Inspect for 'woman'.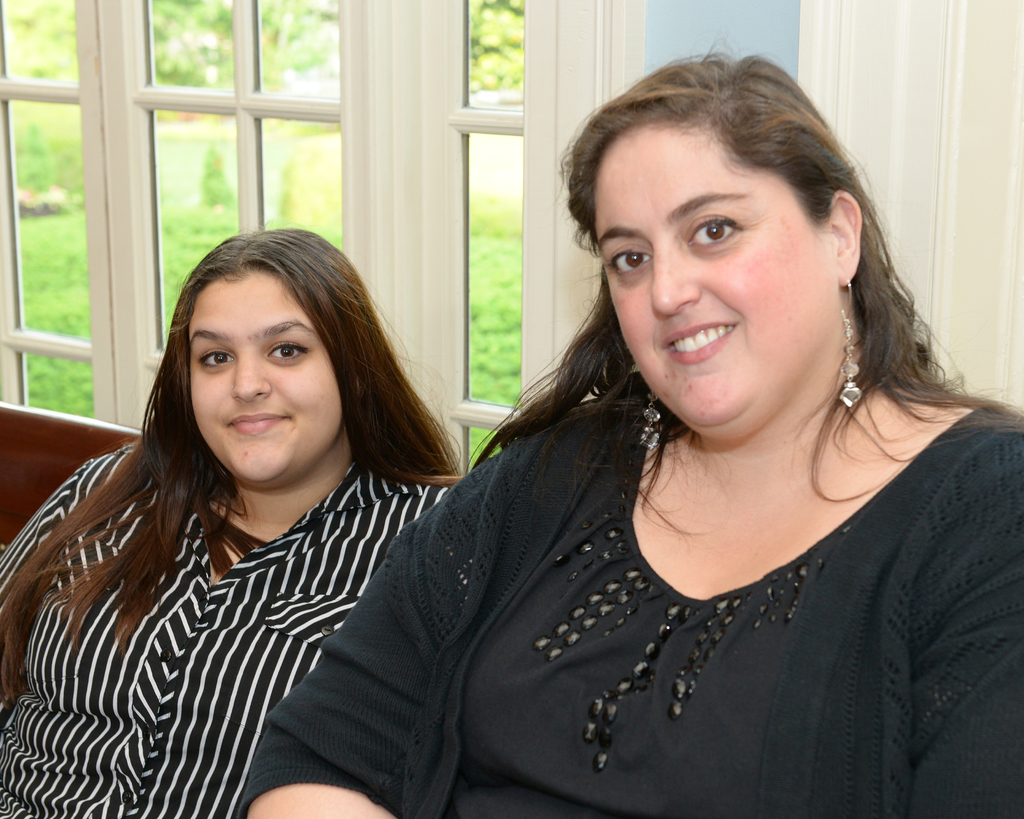
Inspection: <box>0,229,461,818</box>.
